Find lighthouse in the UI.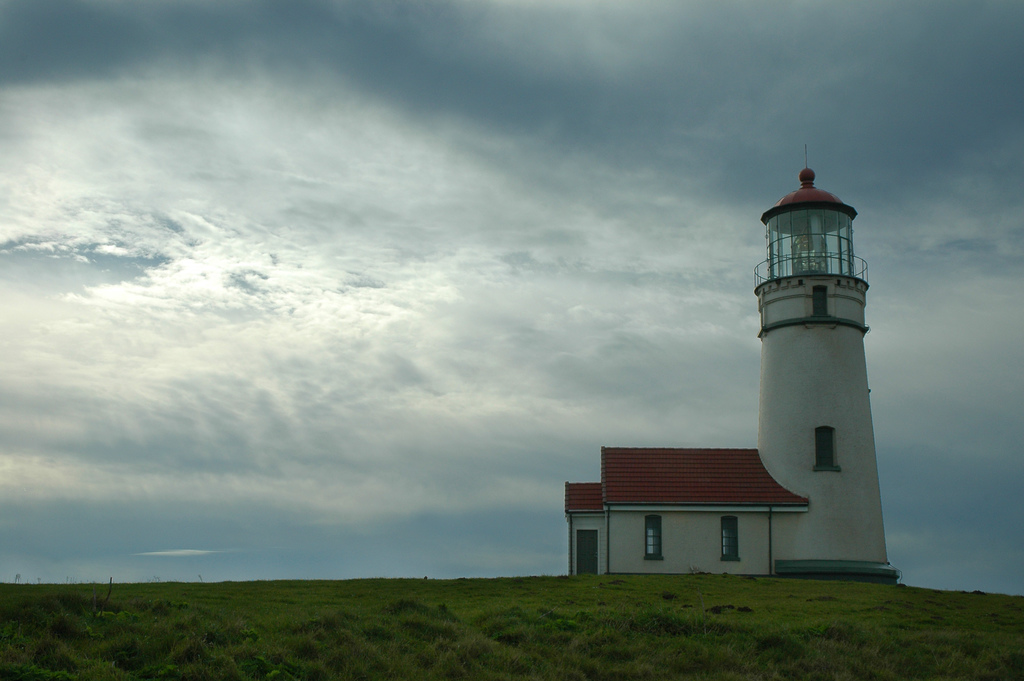
UI element at left=760, top=142, right=897, bottom=580.
